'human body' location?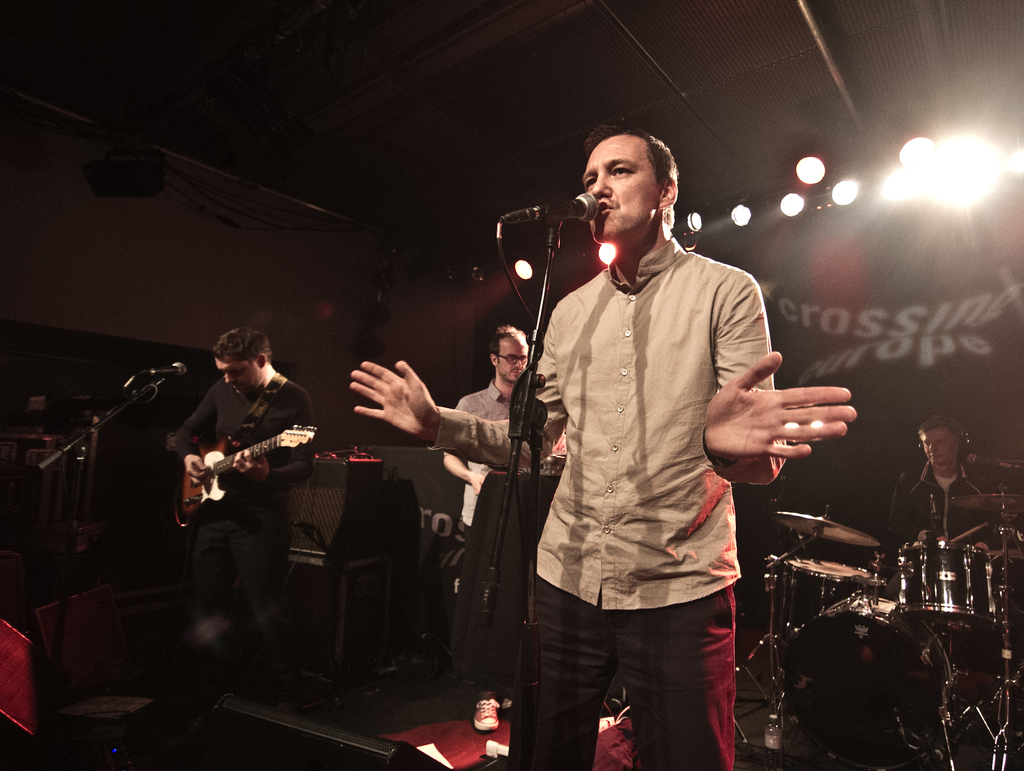
l=515, t=123, r=794, b=770
